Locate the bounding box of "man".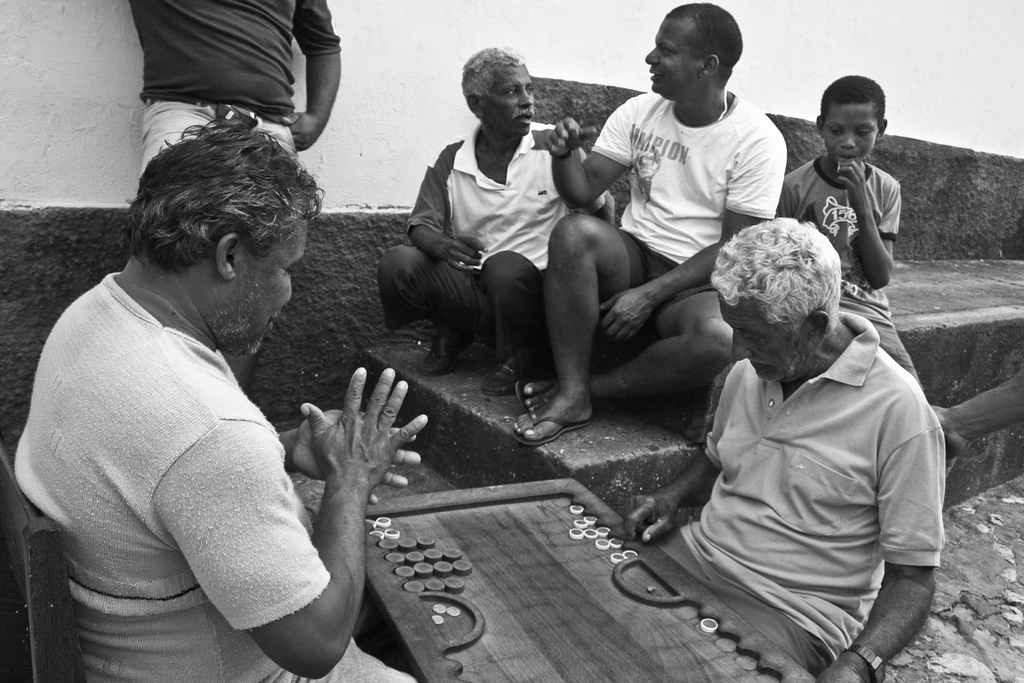
Bounding box: rect(504, 1, 780, 444).
